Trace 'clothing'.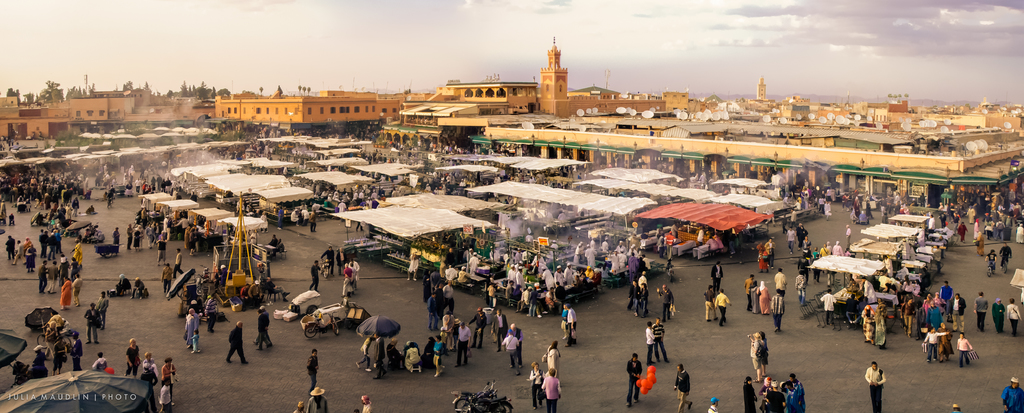
Traced to left=987, top=249, right=997, bottom=272.
